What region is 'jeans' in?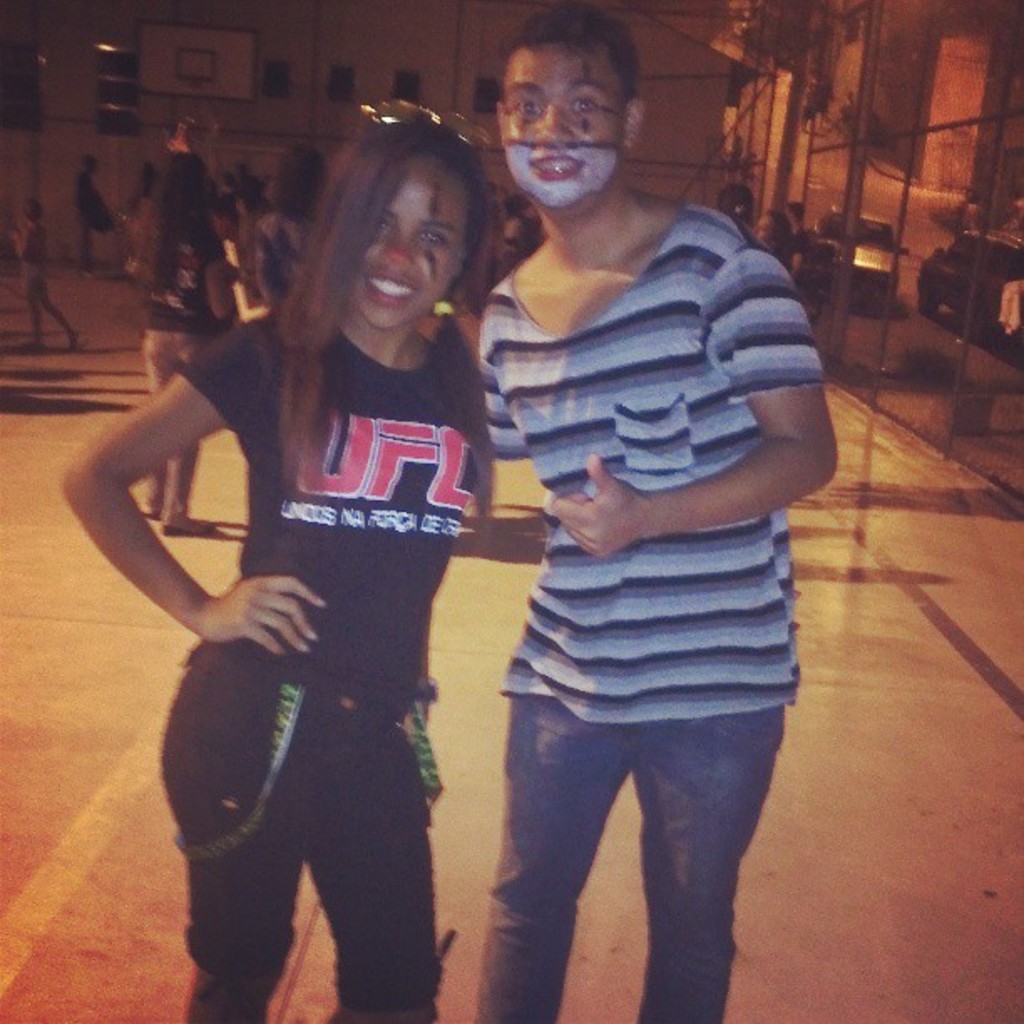
<region>480, 654, 810, 1006</region>.
